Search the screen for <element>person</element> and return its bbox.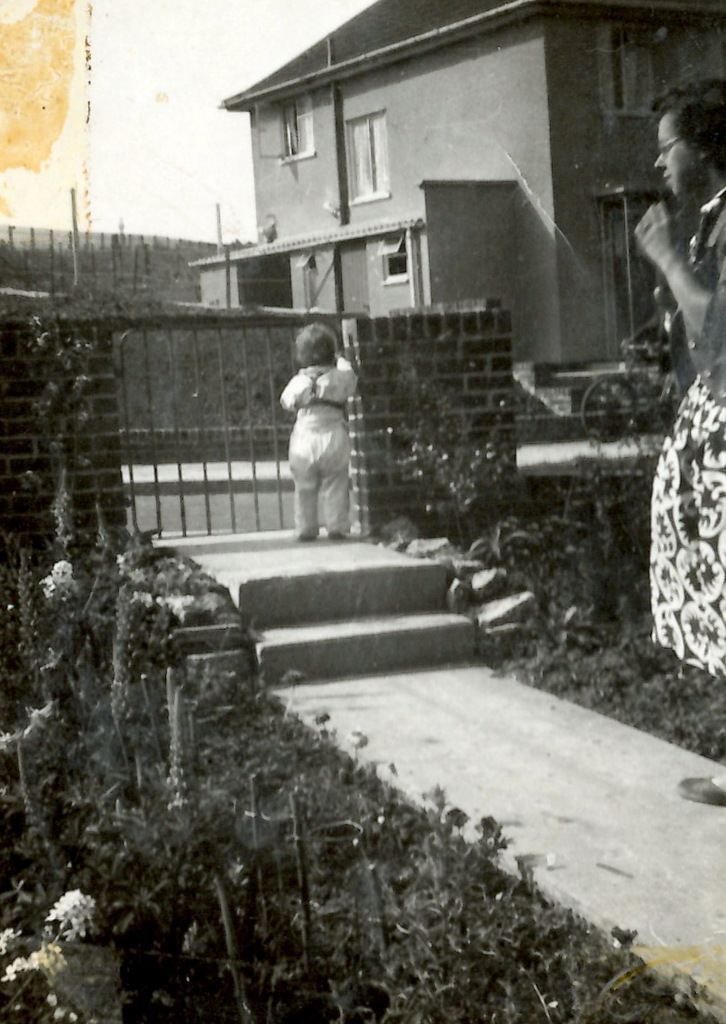
Found: [left=639, top=58, right=725, bottom=800].
